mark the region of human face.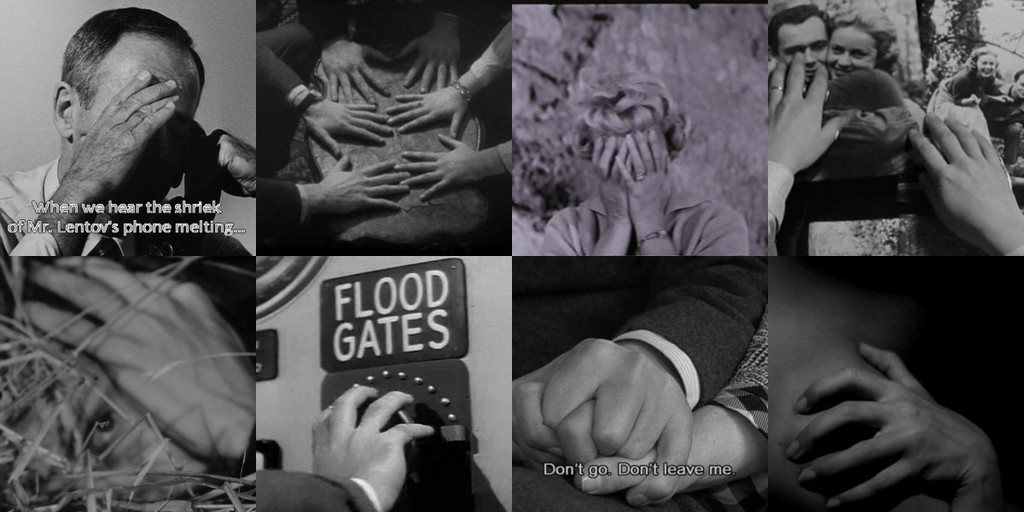
Region: <bbox>976, 53, 995, 77</bbox>.
